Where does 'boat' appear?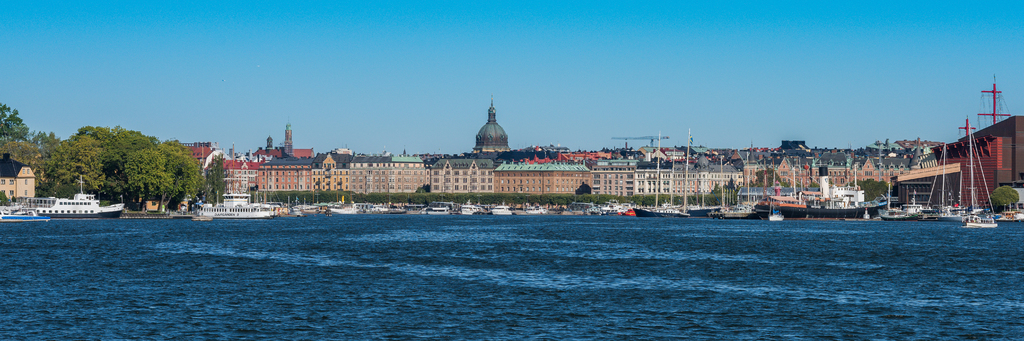
Appears at [x1=42, y1=176, x2=127, y2=222].
